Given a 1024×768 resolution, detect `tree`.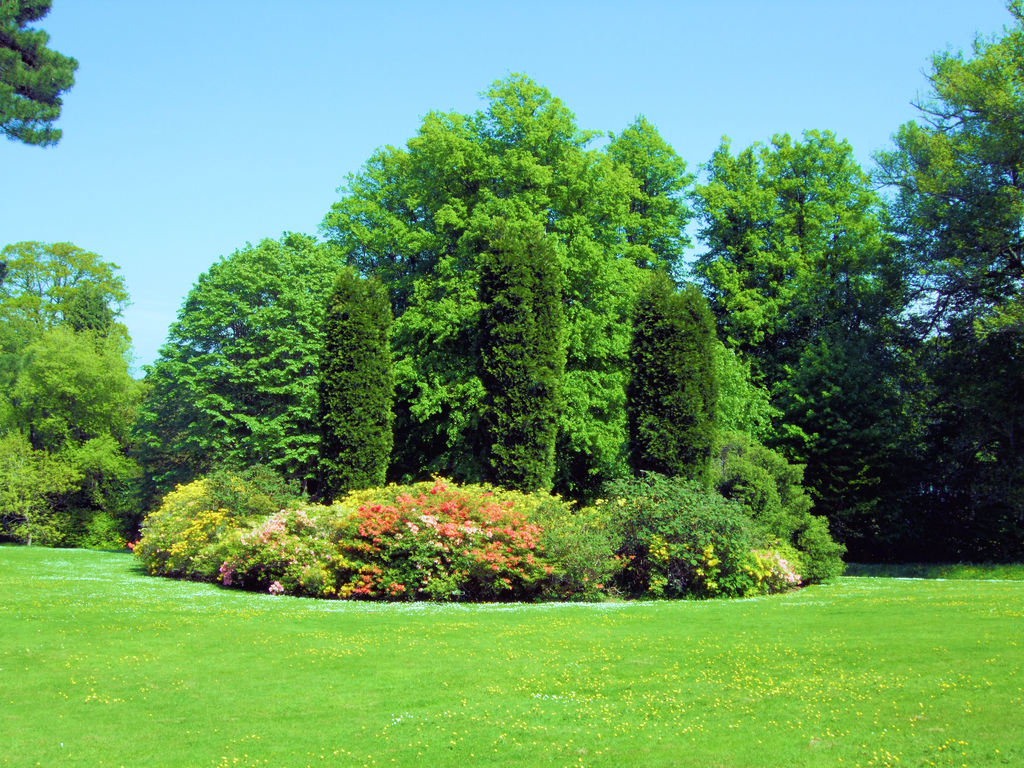
left=927, top=298, right=1023, bottom=566.
